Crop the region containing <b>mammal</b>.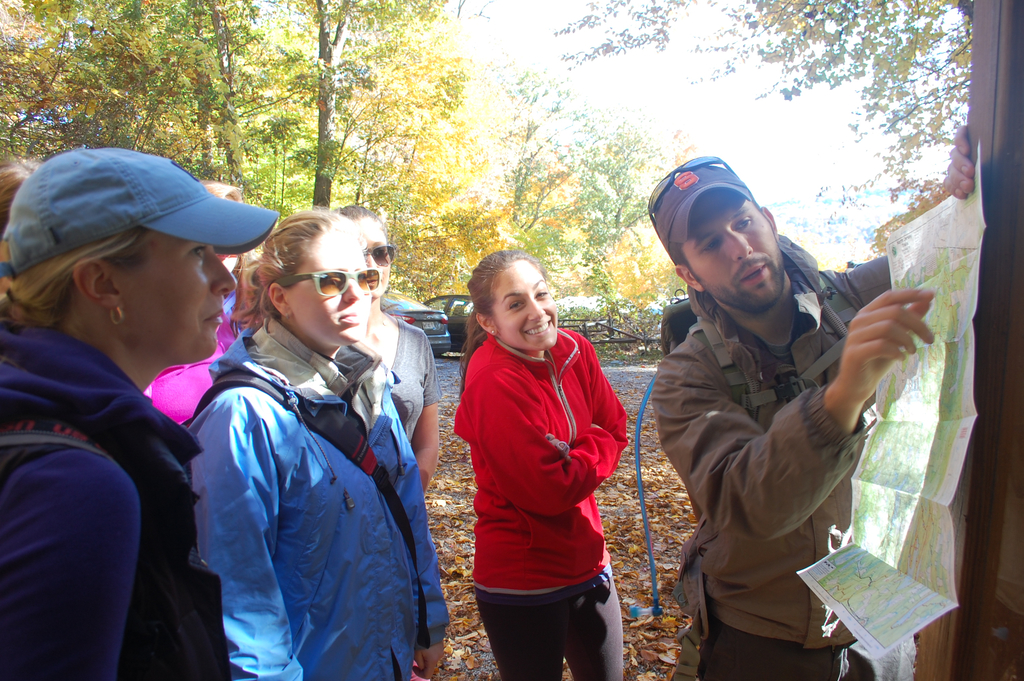
Crop region: [left=325, top=202, right=446, bottom=492].
